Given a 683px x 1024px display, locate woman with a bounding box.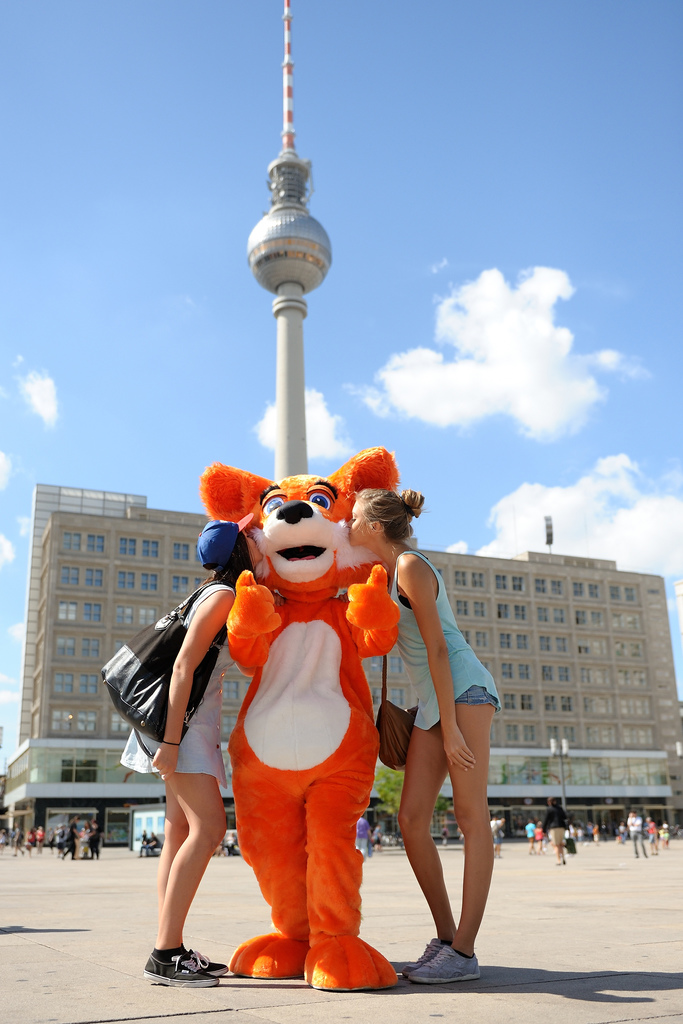
Located: Rect(367, 476, 512, 996).
